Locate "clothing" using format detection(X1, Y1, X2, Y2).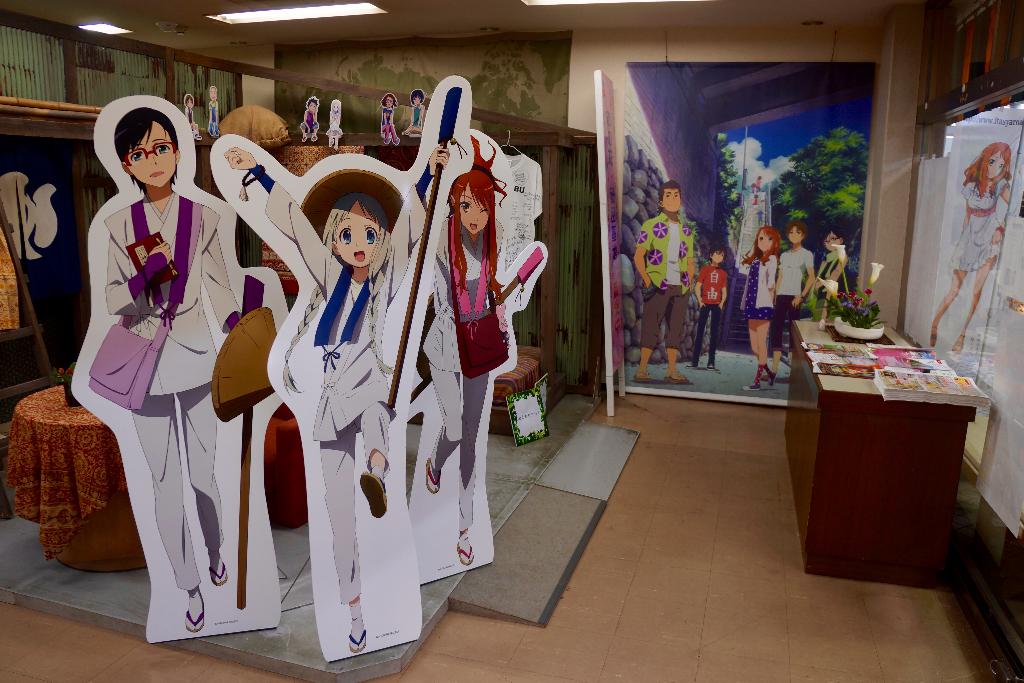
detection(302, 111, 321, 136).
